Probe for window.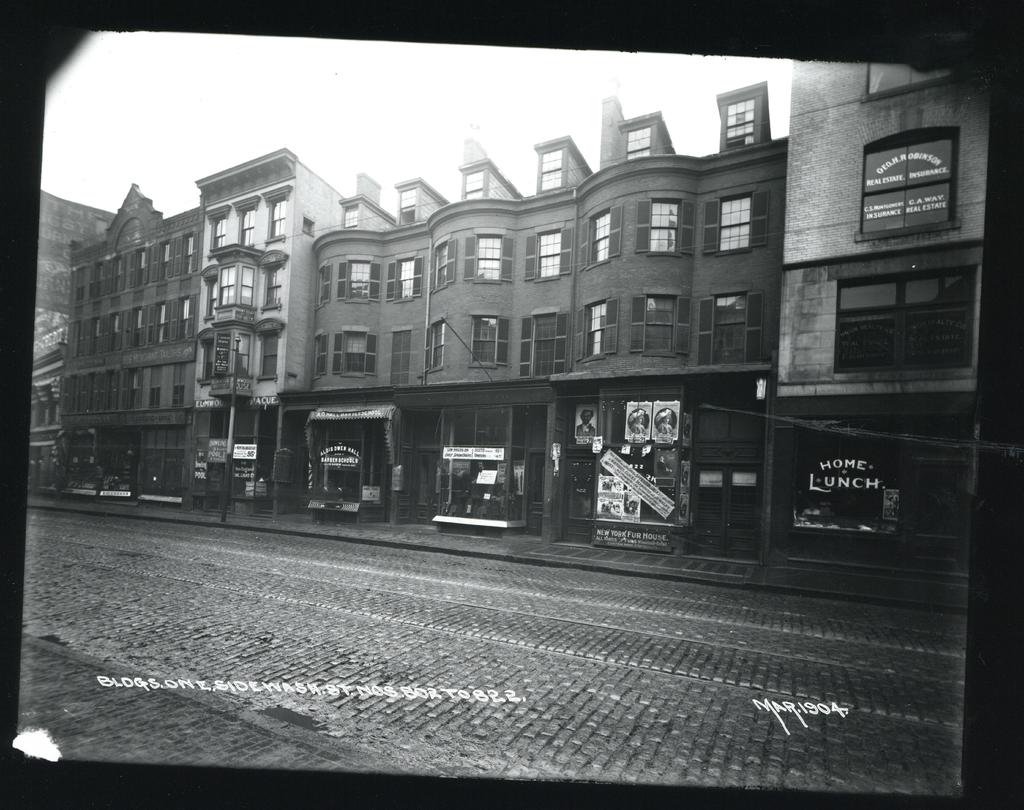
Probe result: <box>330,200,357,224</box>.
